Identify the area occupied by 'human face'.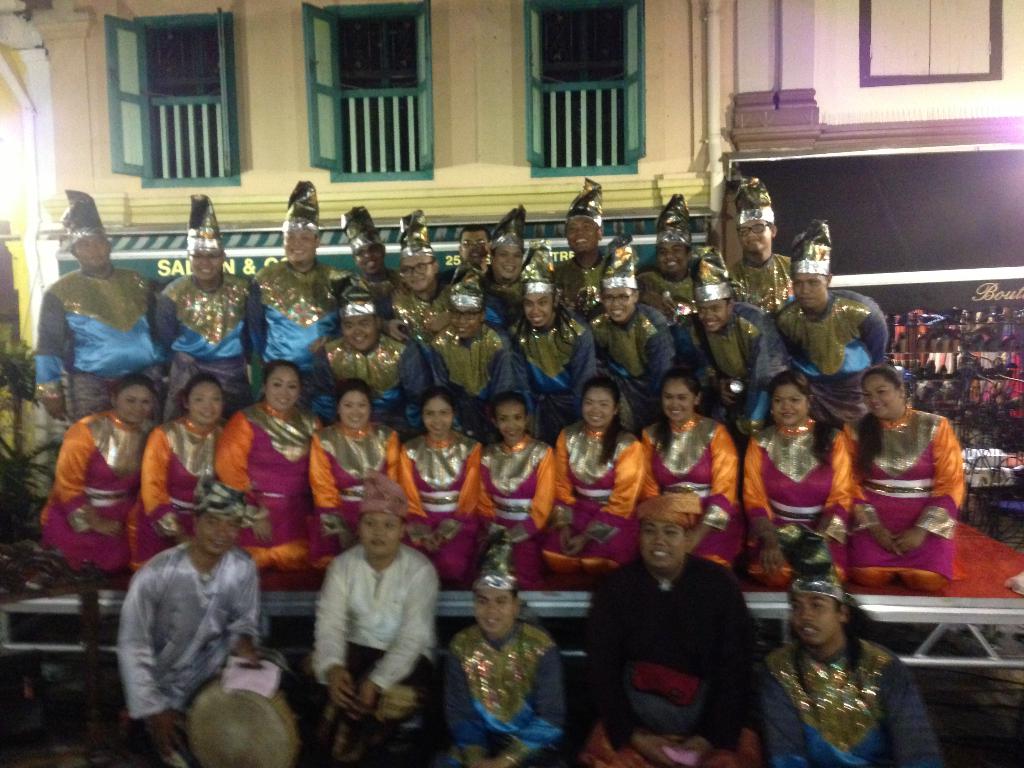
Area: [left=347, top=314, right=374, bottom=346].
